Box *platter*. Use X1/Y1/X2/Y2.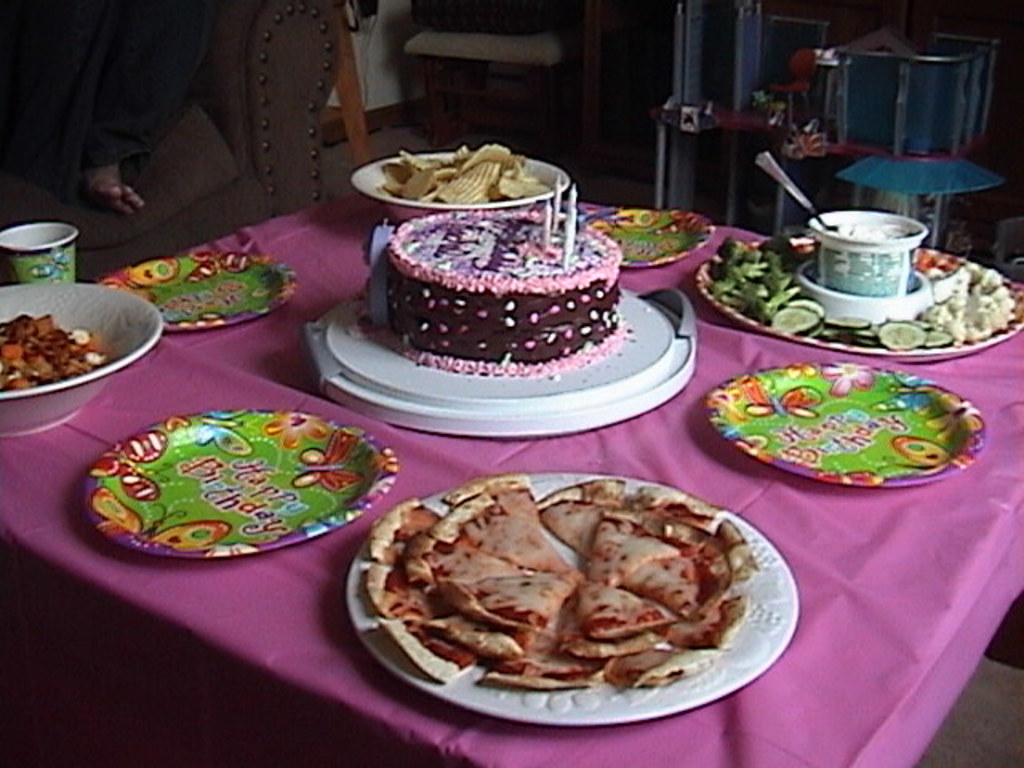
344/472/795/726.
